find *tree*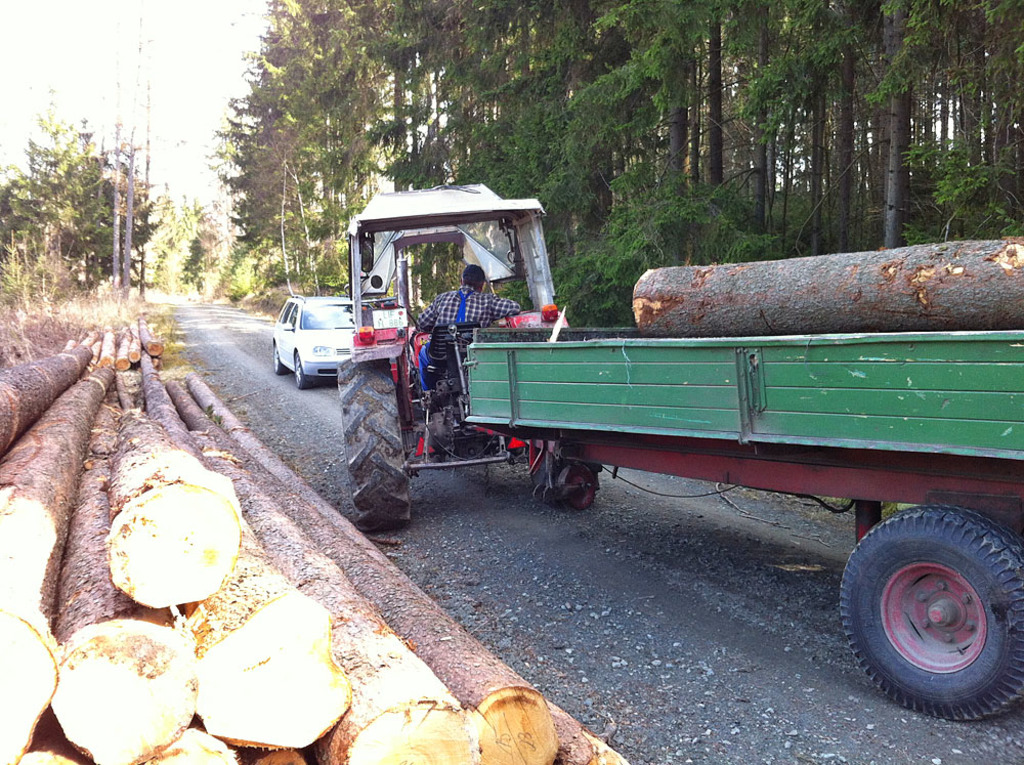
142 194 211 284
